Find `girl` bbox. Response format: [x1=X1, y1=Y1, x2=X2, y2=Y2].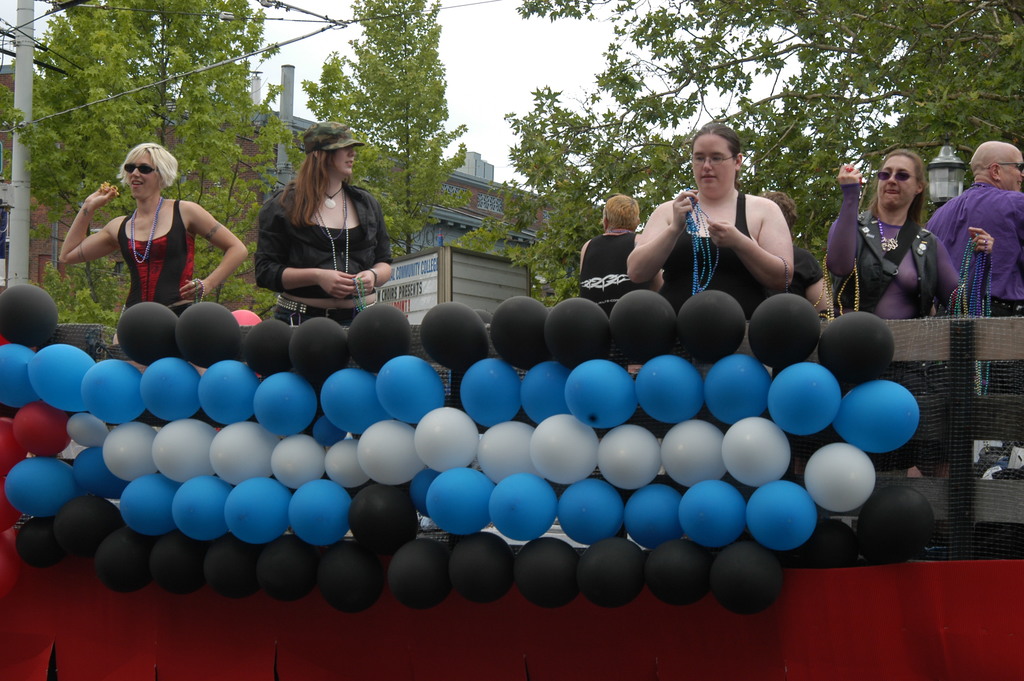
[x1=828, y1=149, x2=963, y2=320].
